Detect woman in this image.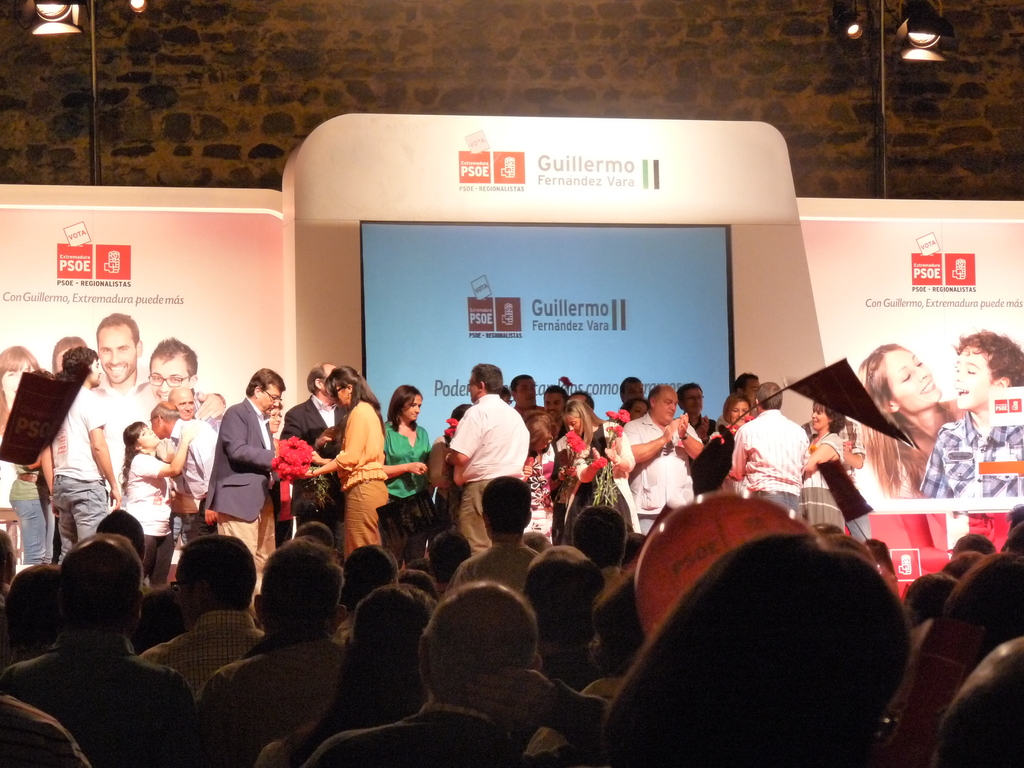
Detection: [115,417,195,575].
